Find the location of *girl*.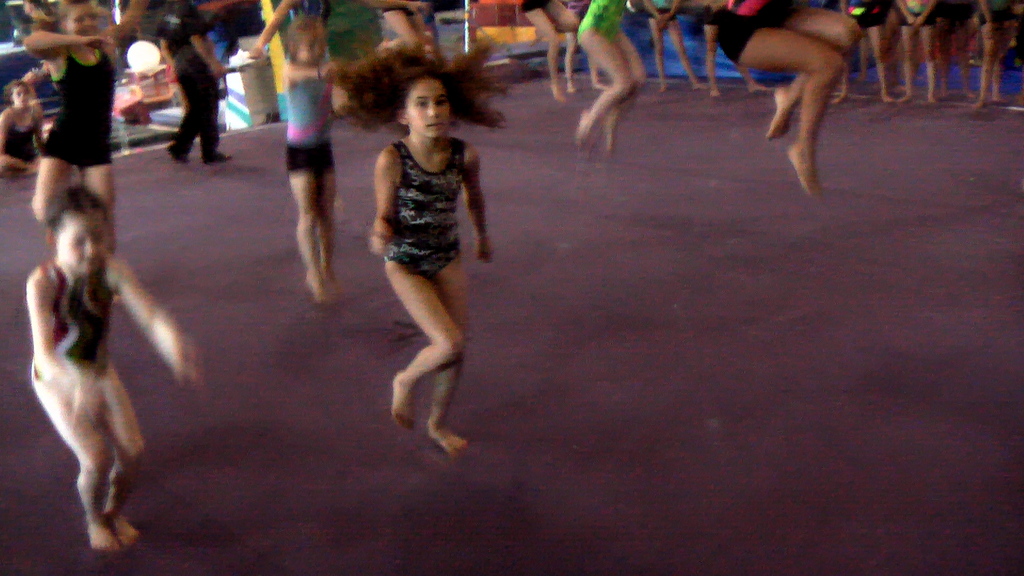
Location: (289, 27, 348, 303).
